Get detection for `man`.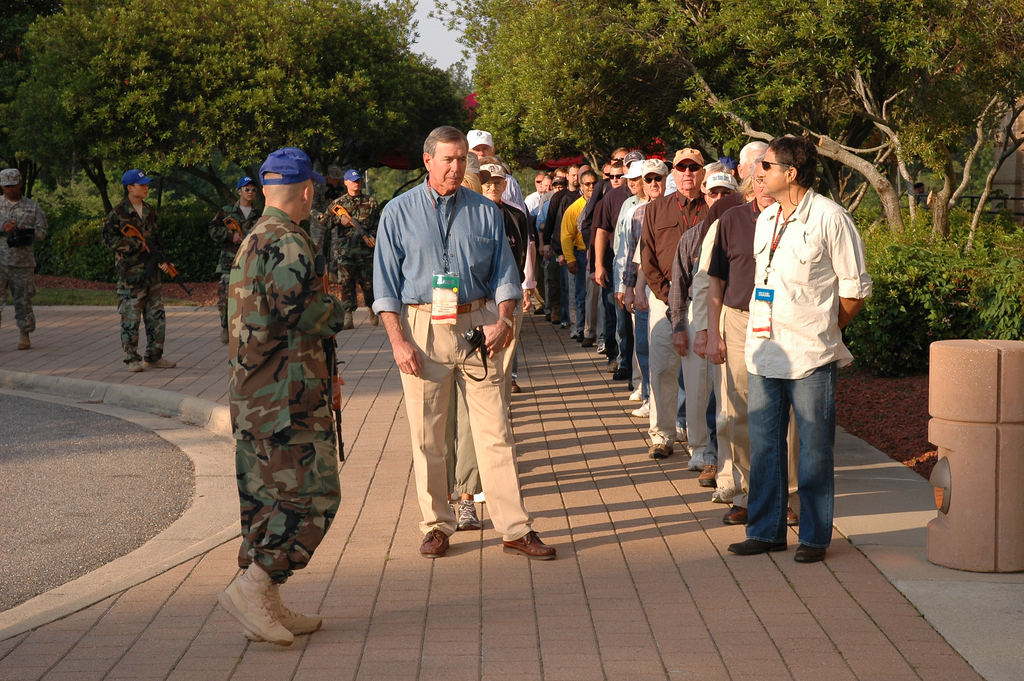
Detection: select_region(209, 172, 262, 345).
